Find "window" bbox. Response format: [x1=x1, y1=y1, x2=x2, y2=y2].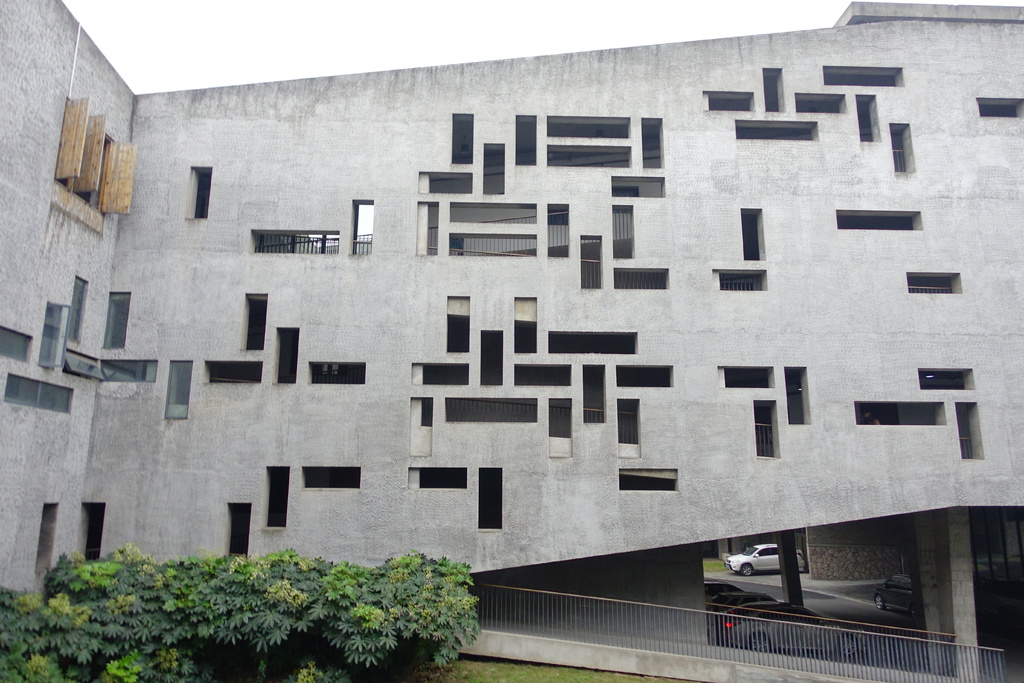
[x1=250, y1=226, x2=343, y2=258].
